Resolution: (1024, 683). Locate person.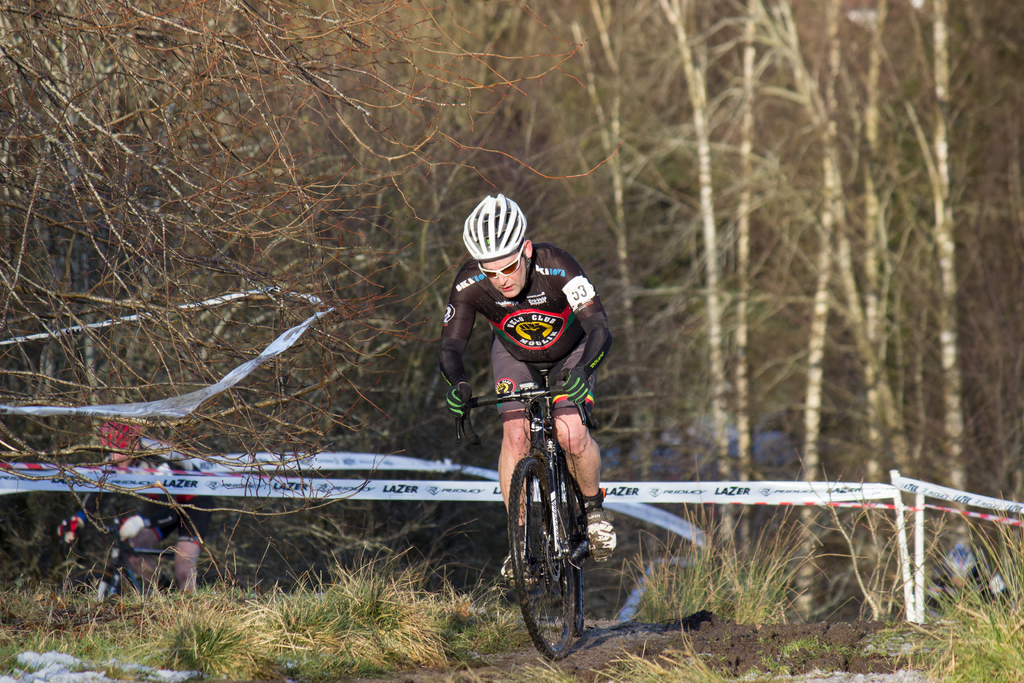
x1=430 y1=191 x2=621 y2=579.
